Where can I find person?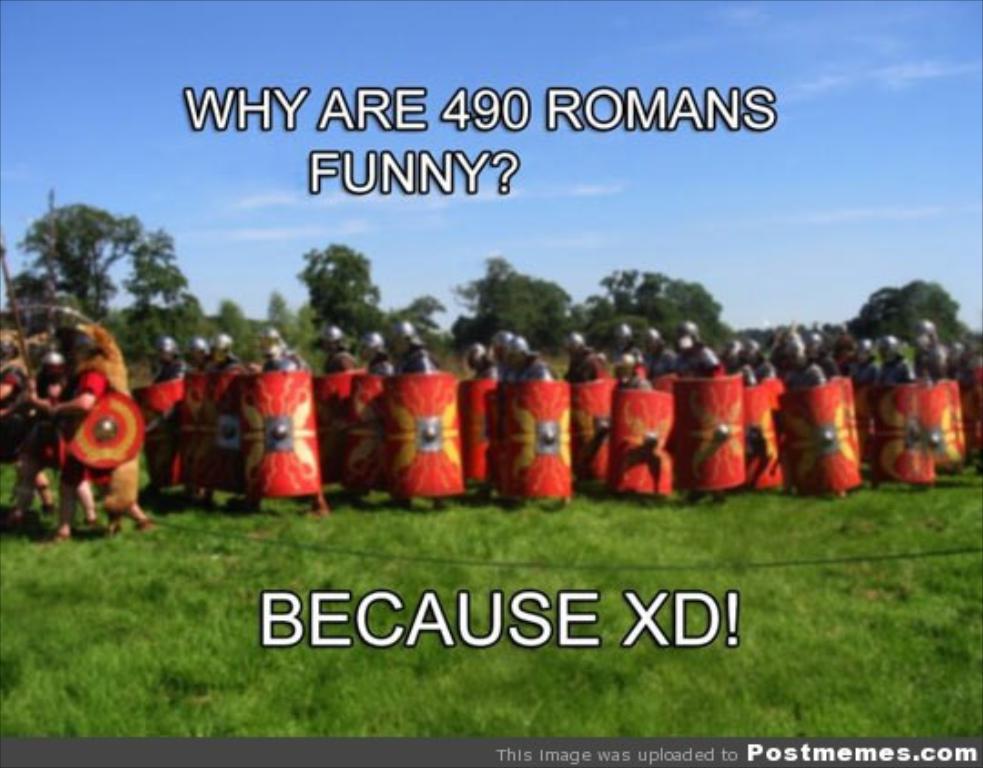
You can find it at rect(794, 329, 861, 506).
